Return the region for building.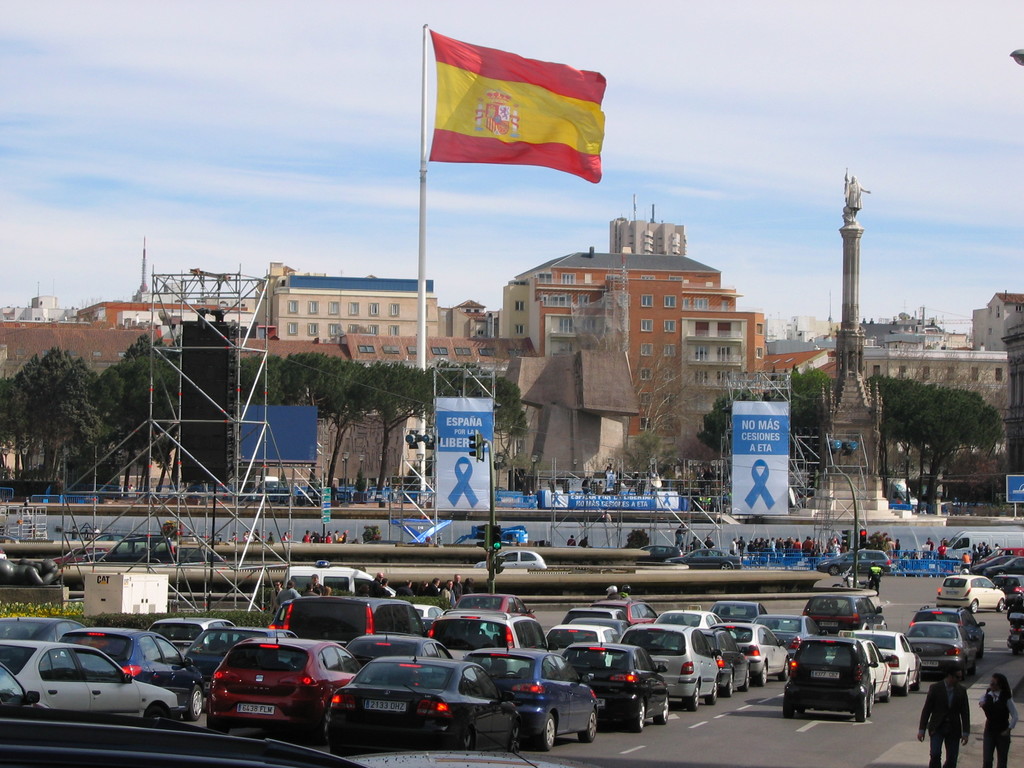
[250,262,435,340].
